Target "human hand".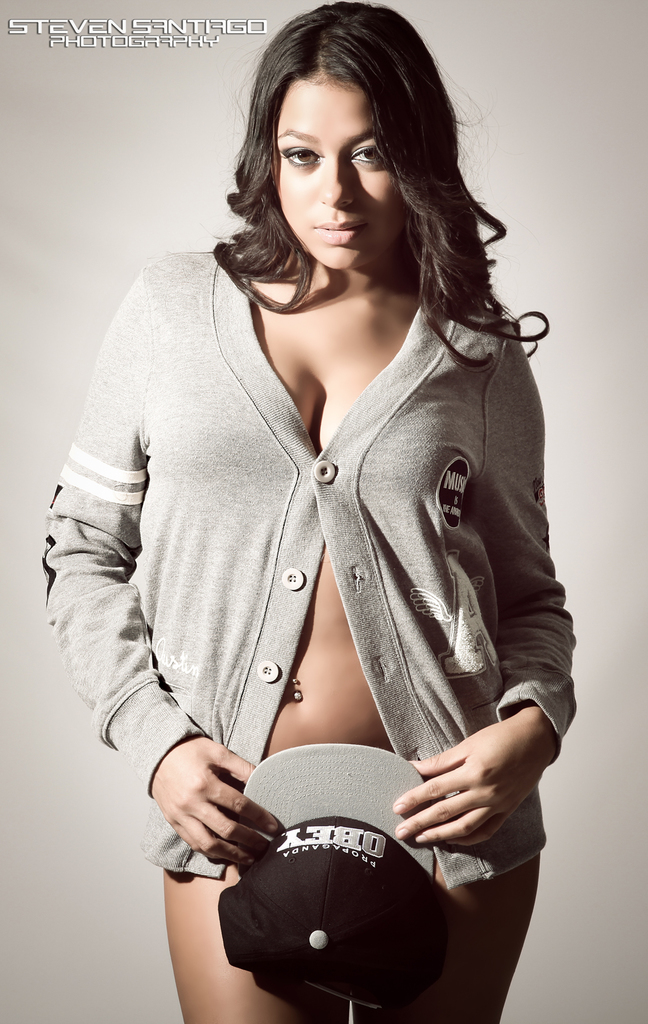
Target region: (149, 732, 281, 868).
